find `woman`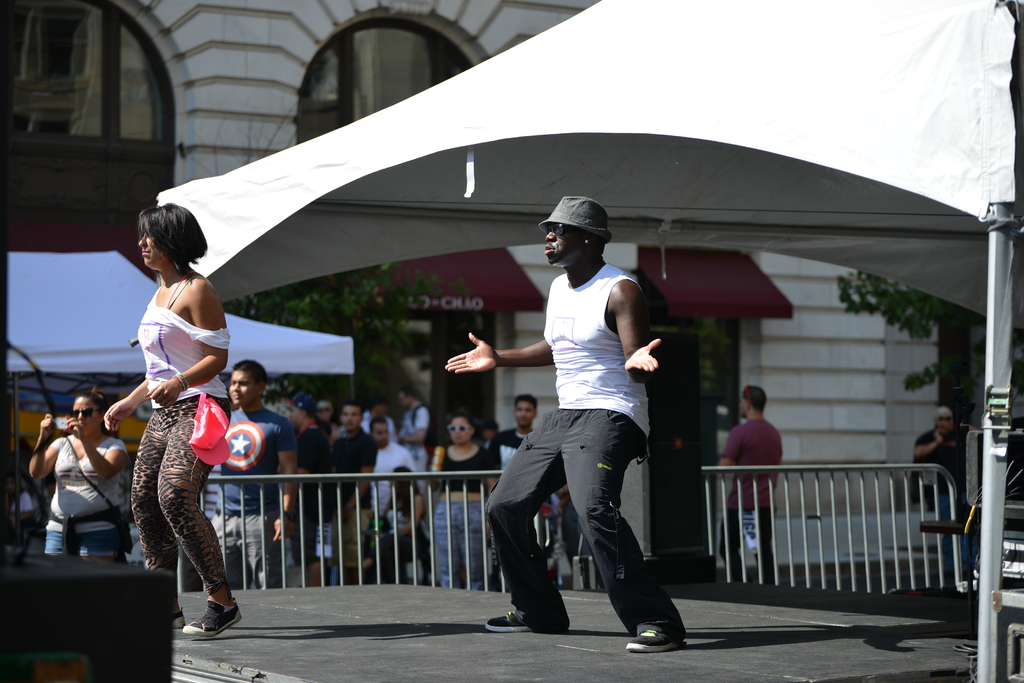
pyautogui.locateOnScreen(26, 392, 130, 561)
